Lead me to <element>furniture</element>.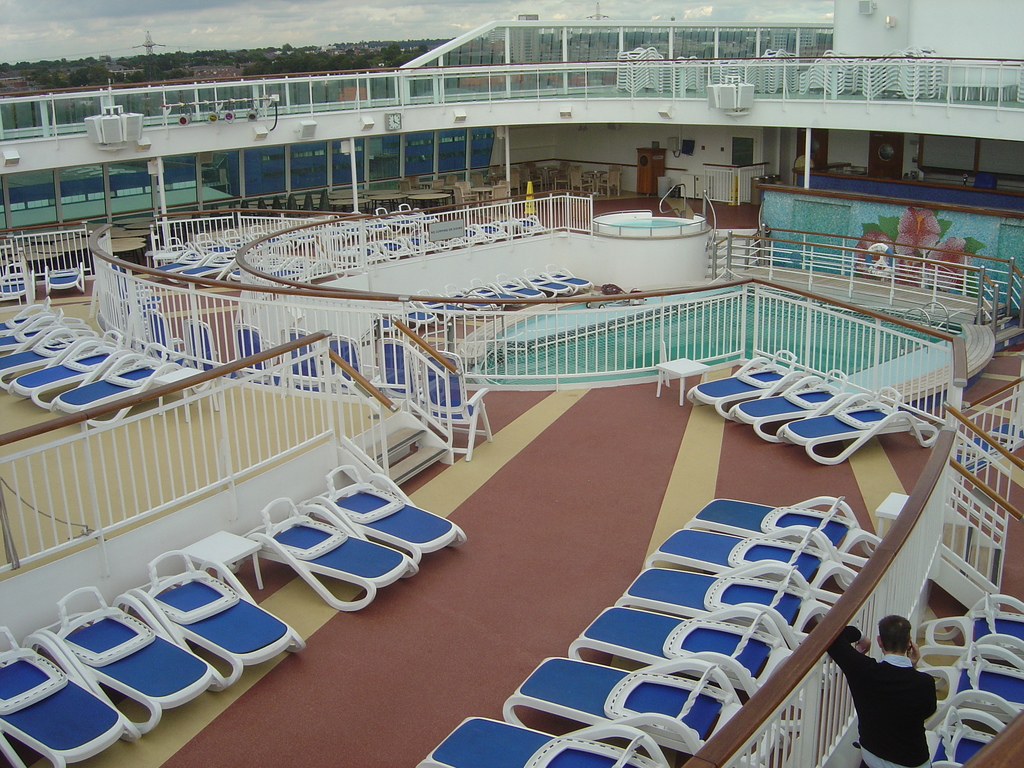
Lead to bbox=(238, 490, 424, 620).
